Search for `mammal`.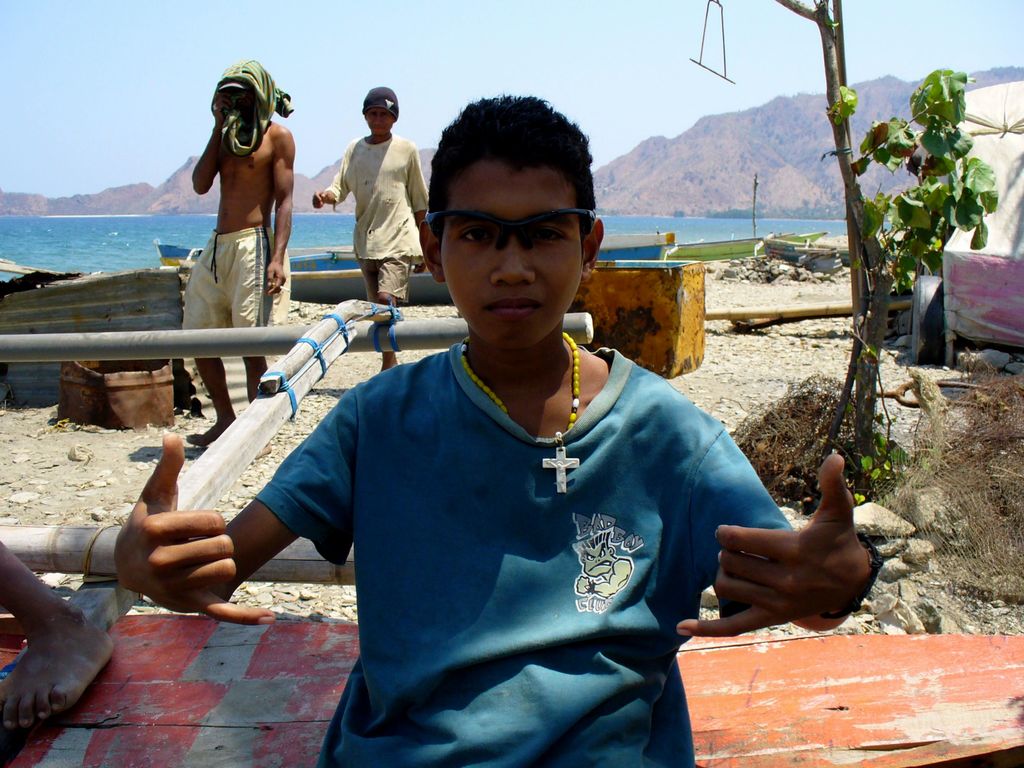
Found at l=184, t=48, r=292, b=438.
